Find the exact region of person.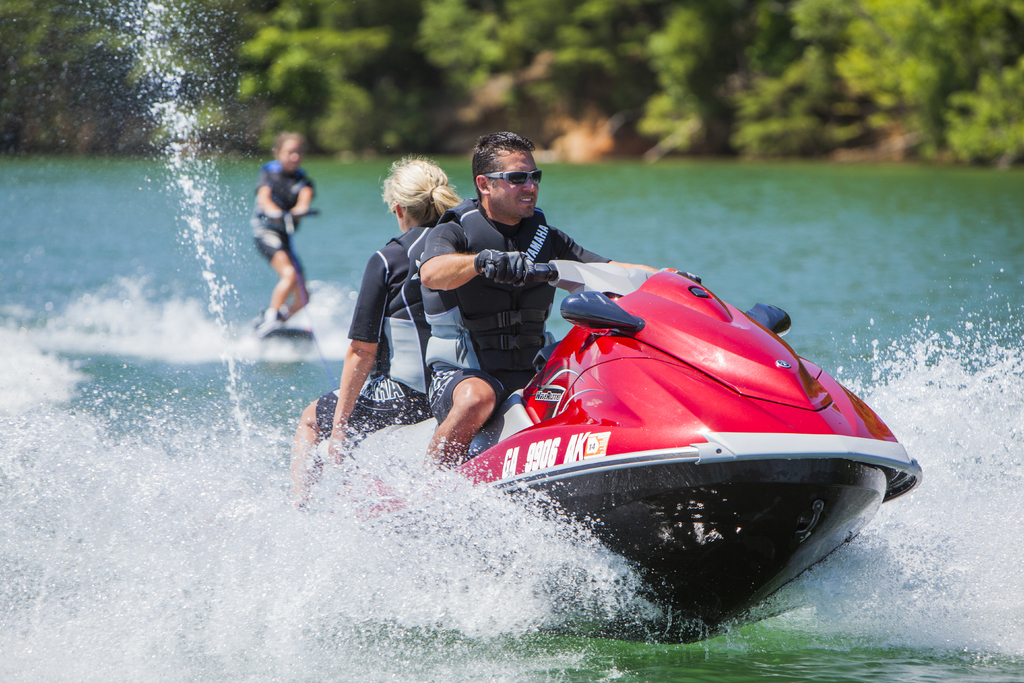
Exact region: (x1=285, y1=156, x2=465, y2=526).
